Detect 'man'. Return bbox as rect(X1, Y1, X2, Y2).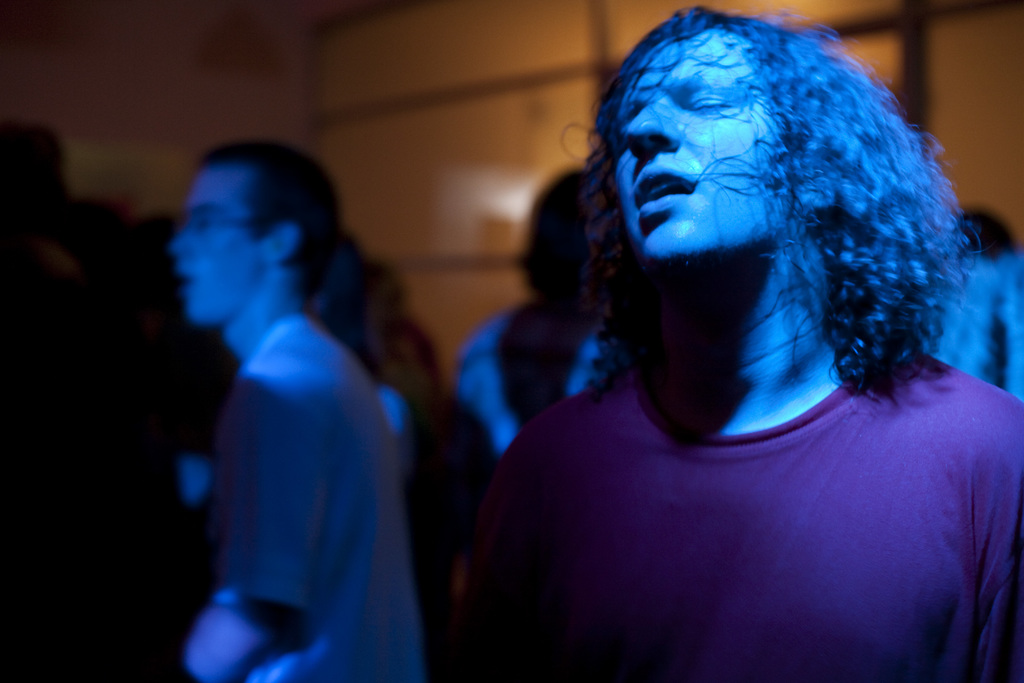
rect(170, 135, 424, 682).
